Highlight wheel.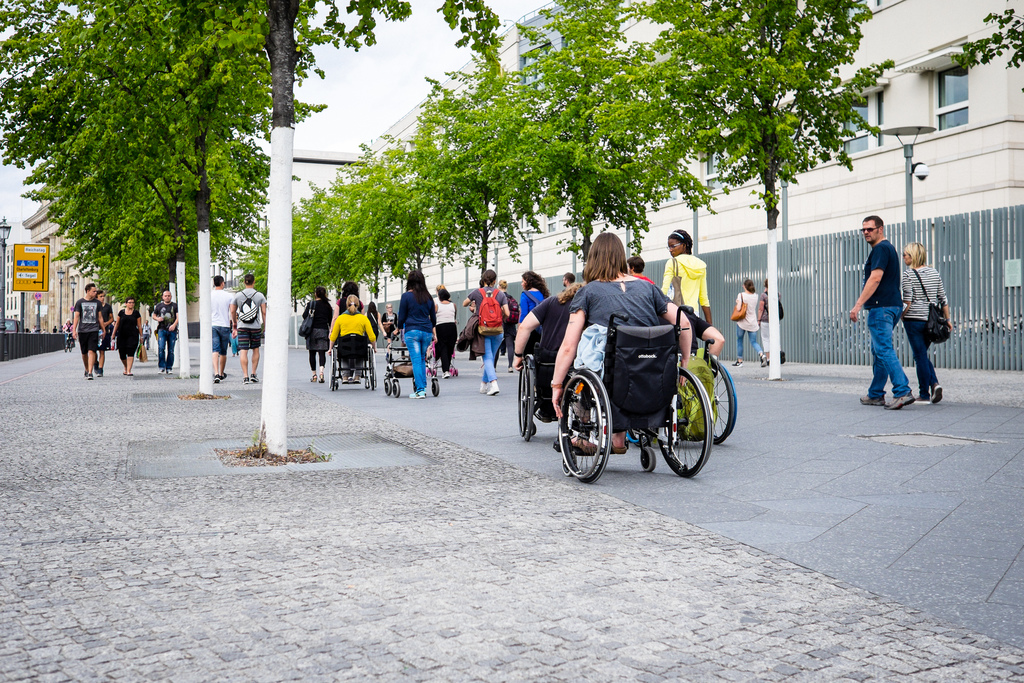
Highlighted region: (654,368,714,475).
